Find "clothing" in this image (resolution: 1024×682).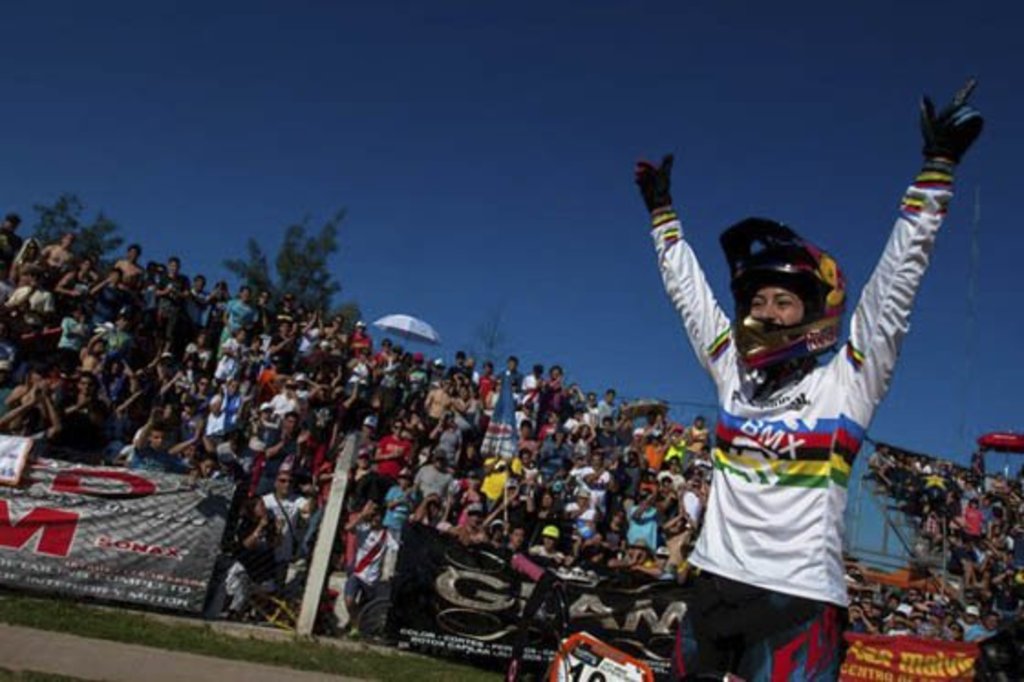
crop(578, 468, 605, 501).
